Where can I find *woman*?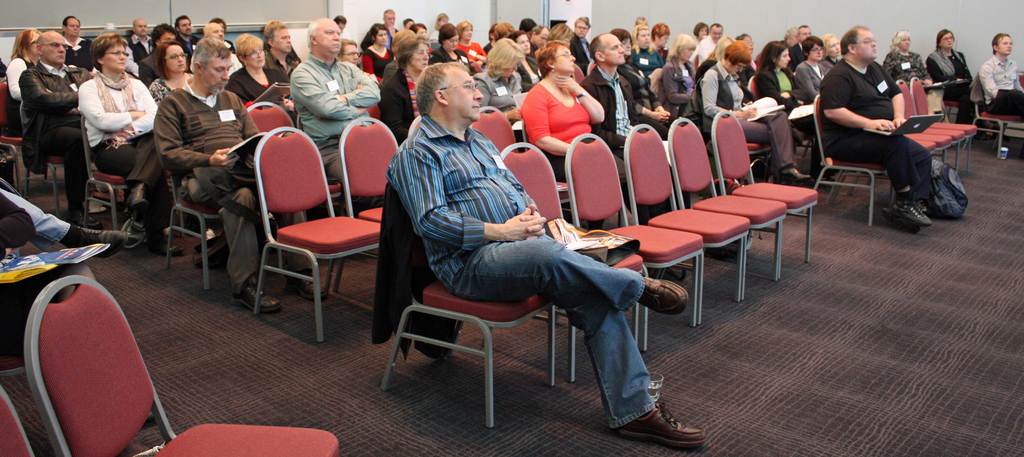
You can find it at <region>464, 32, 527, 111</region>.
